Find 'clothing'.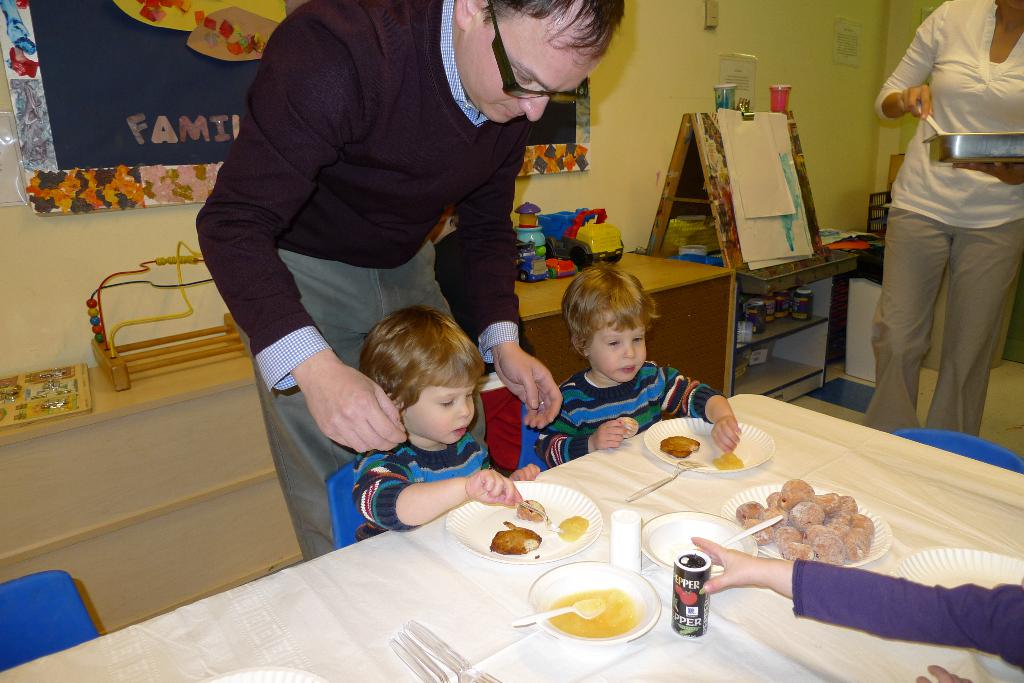
rect(790, 561, 1023, 672).
